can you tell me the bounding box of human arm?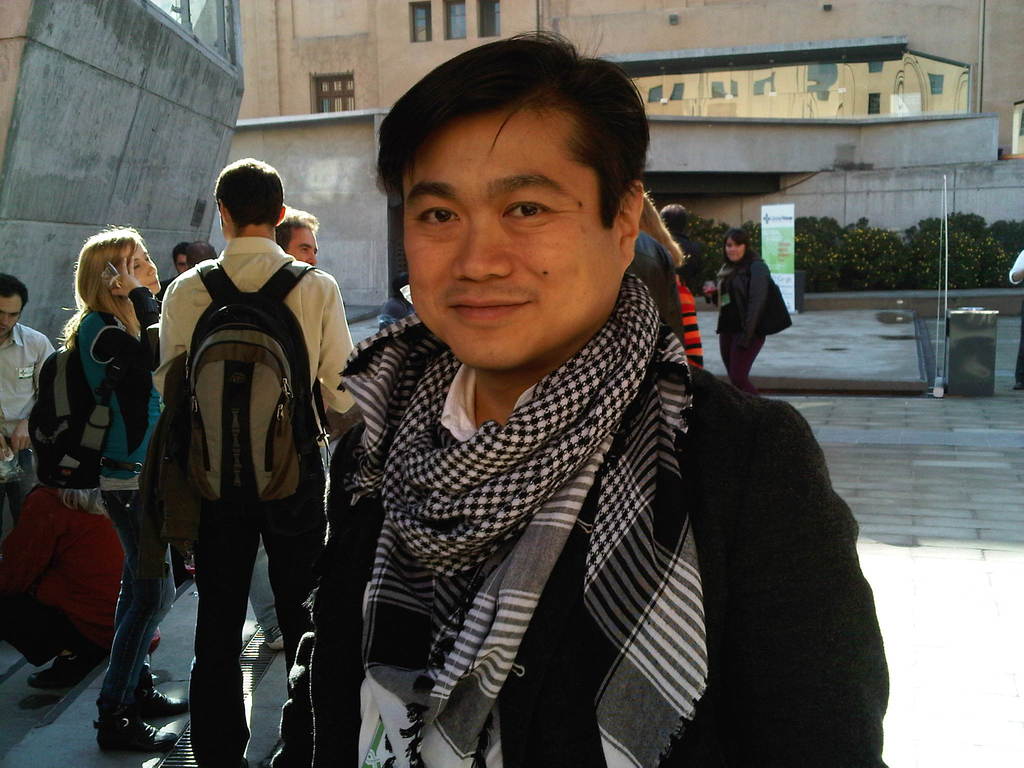
x1=733 y1=399 x2=888 y2=767.
